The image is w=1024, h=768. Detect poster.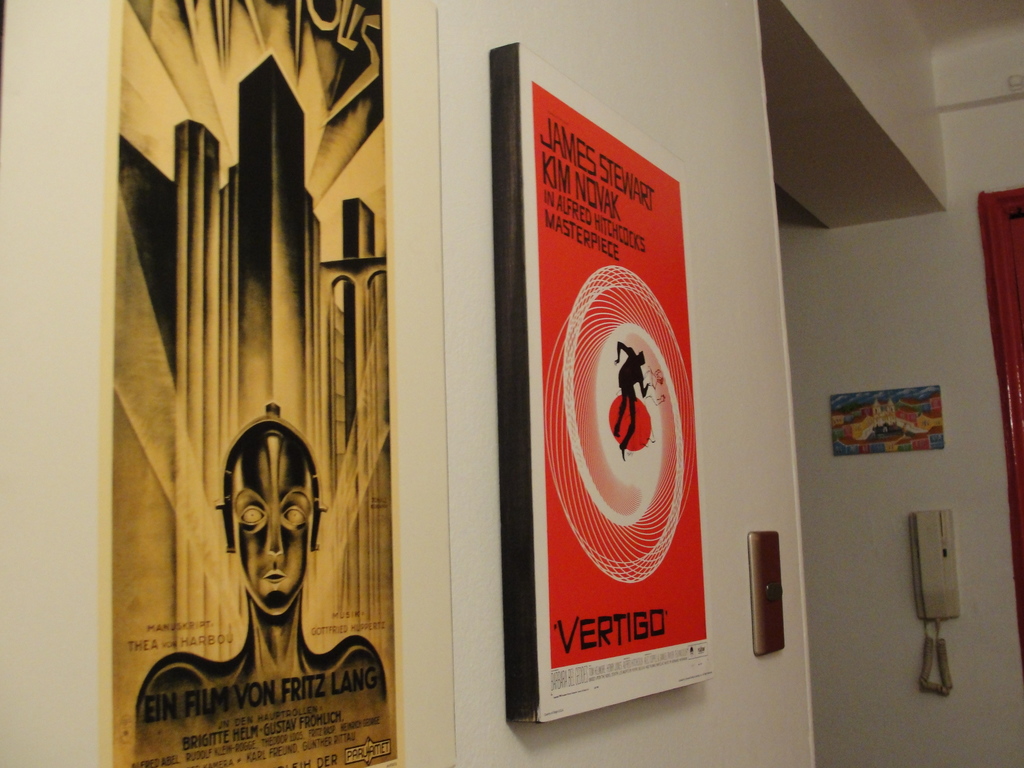
Detection: BBox(104, 0, 404, 767).
